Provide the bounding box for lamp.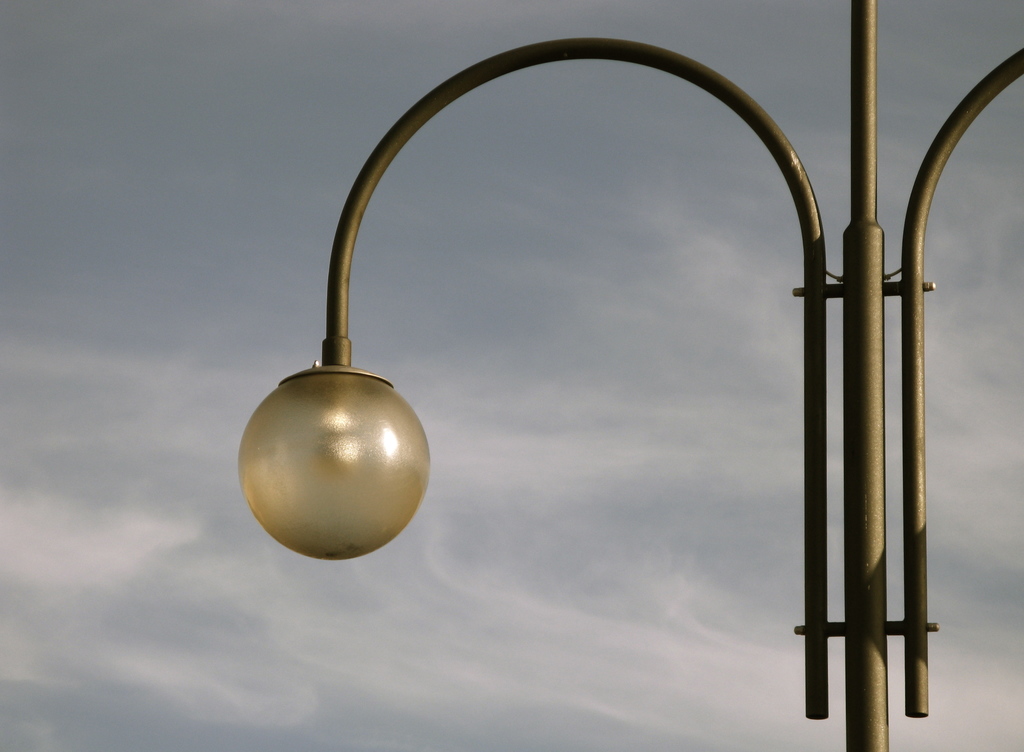
230:33:840:723.
